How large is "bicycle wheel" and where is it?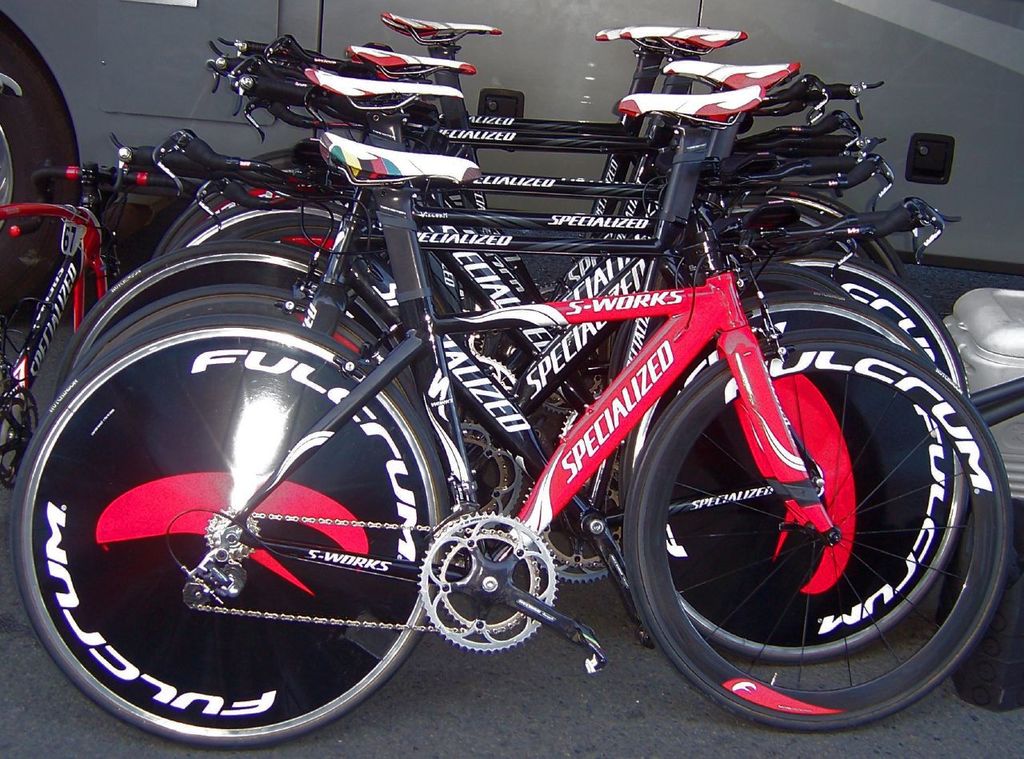
Bounding box: <region>194, 146, 382, 229</region>.
